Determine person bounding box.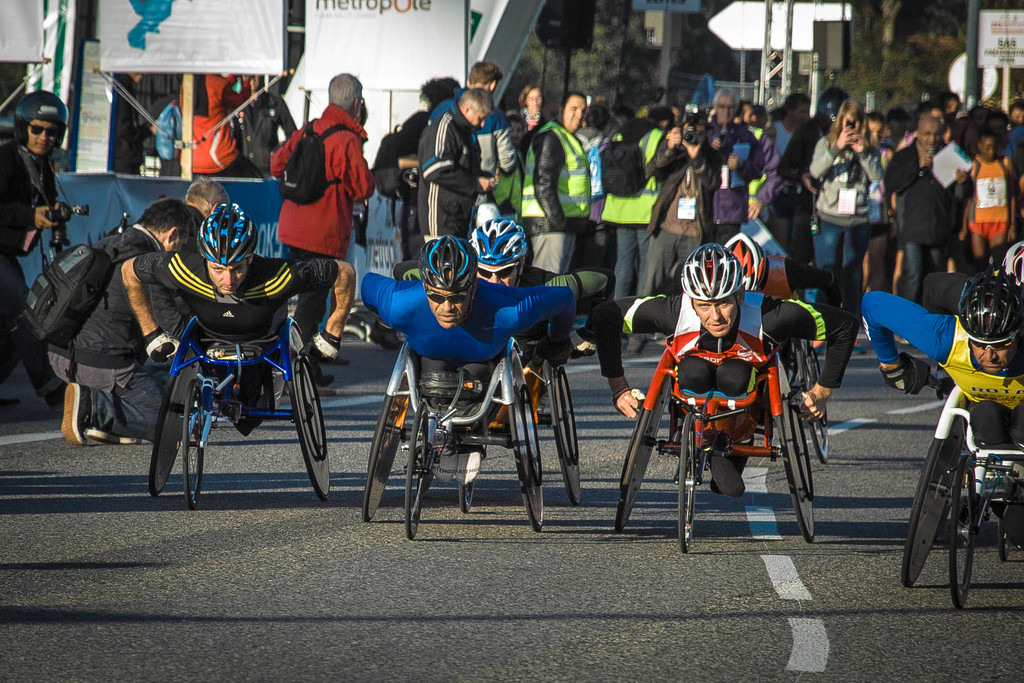
Determined: crop(674, 228, 850, 312).
